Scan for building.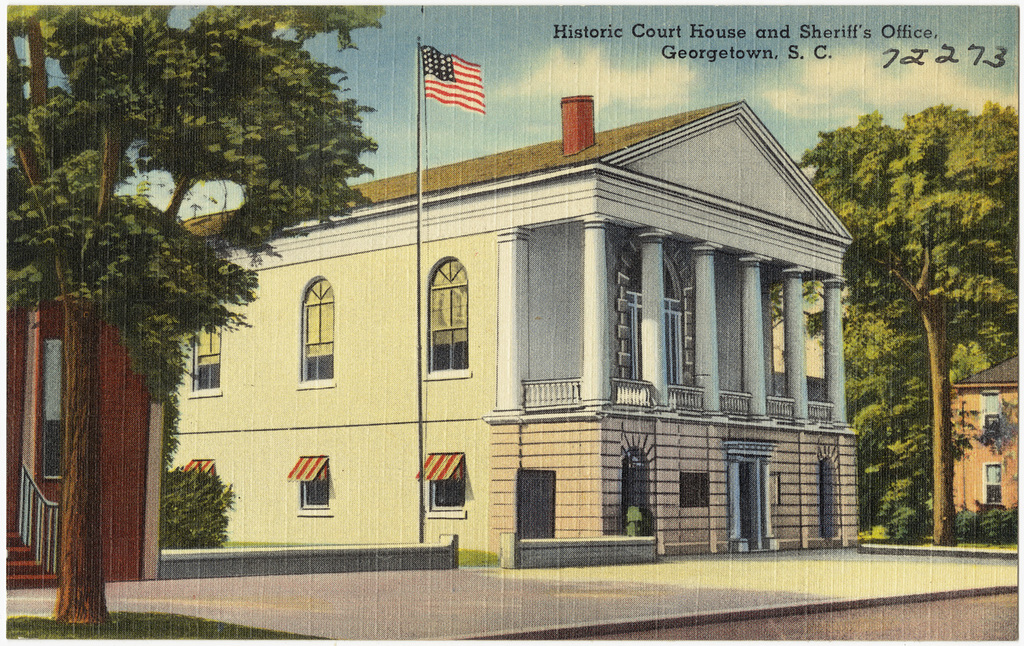
Scan result: bbox(166, 93, 862, 567).
